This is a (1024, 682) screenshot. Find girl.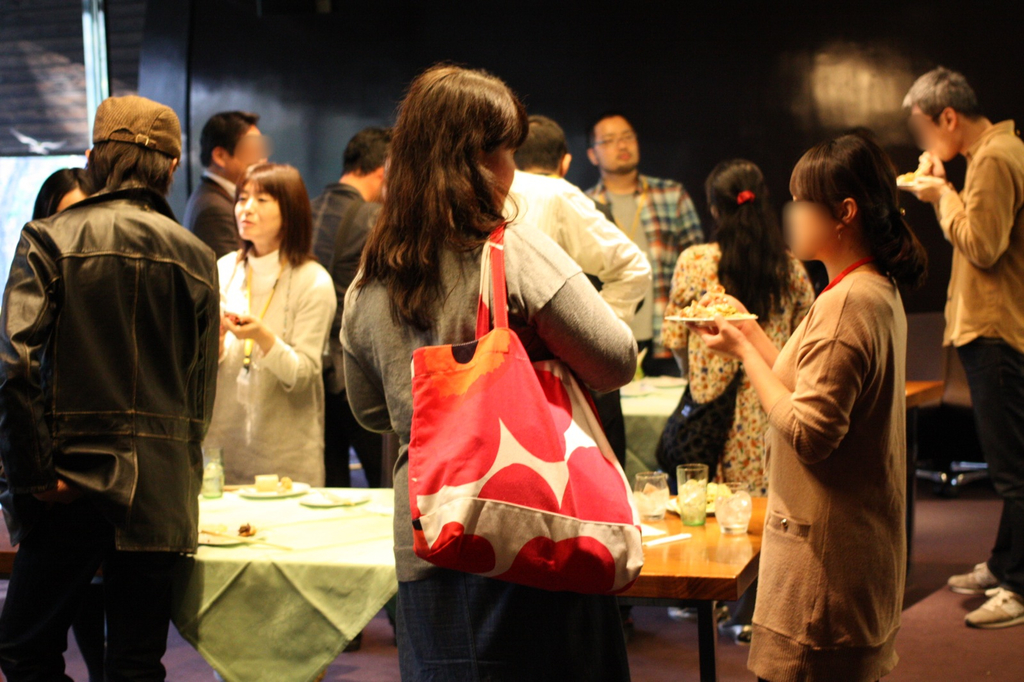
Bounding box: (left=660, top=155, right=813, bottom=496).
